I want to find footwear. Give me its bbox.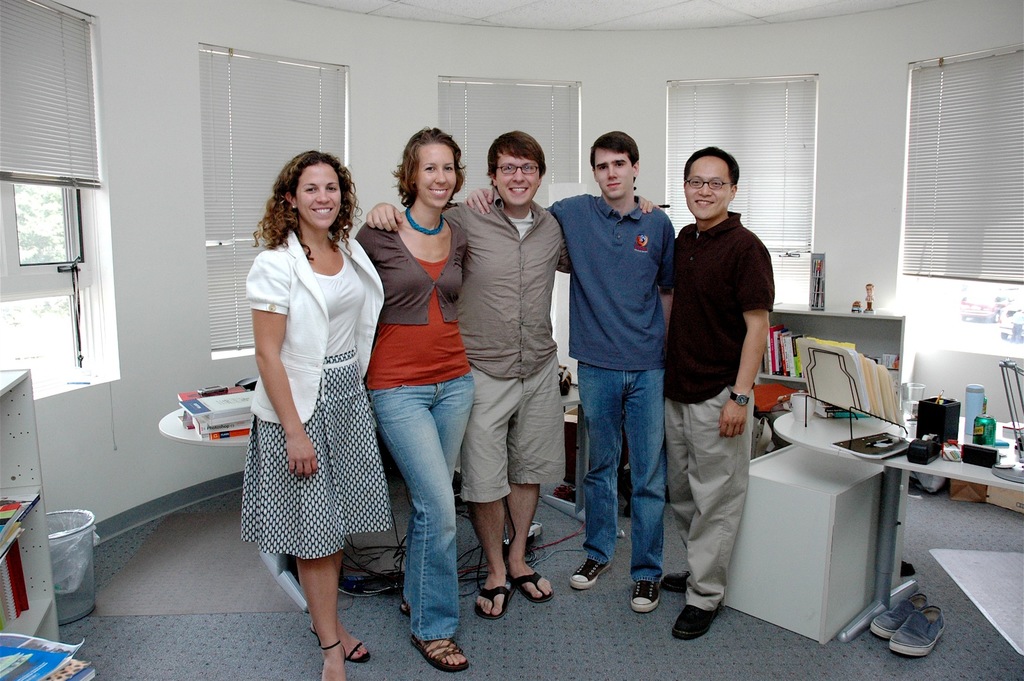
x1=567 y1=558 x2=609 y2=590.
